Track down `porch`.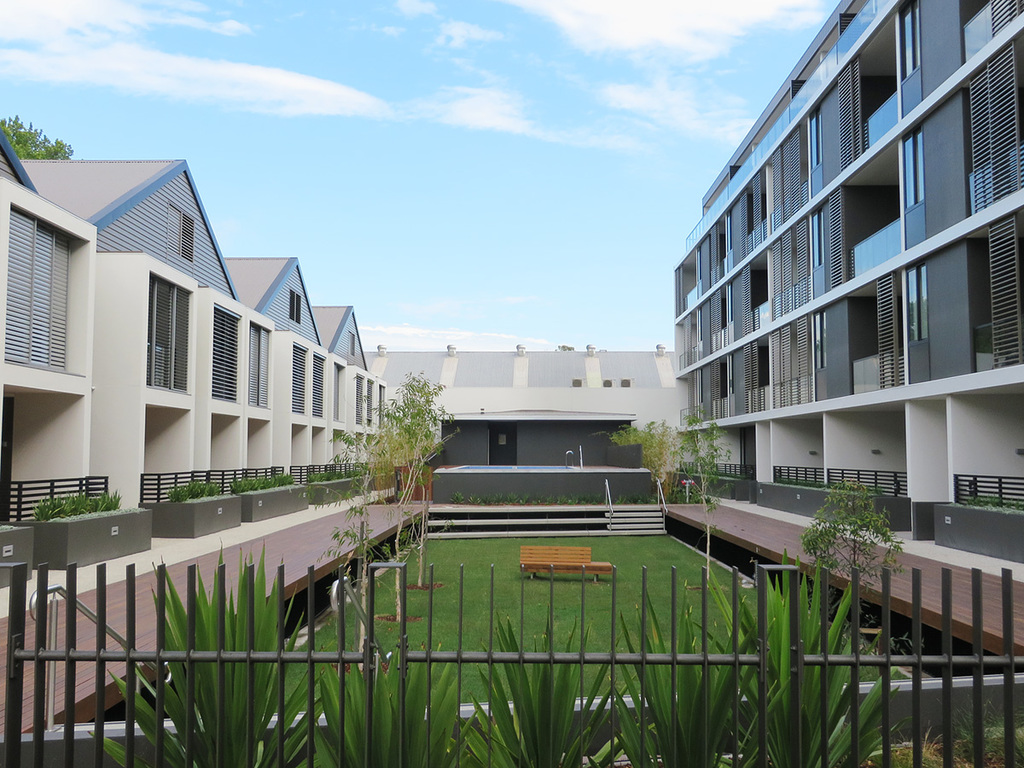
Tracked to {"left": 774, "top": 462, "right": 819, "bottom": 509}.
